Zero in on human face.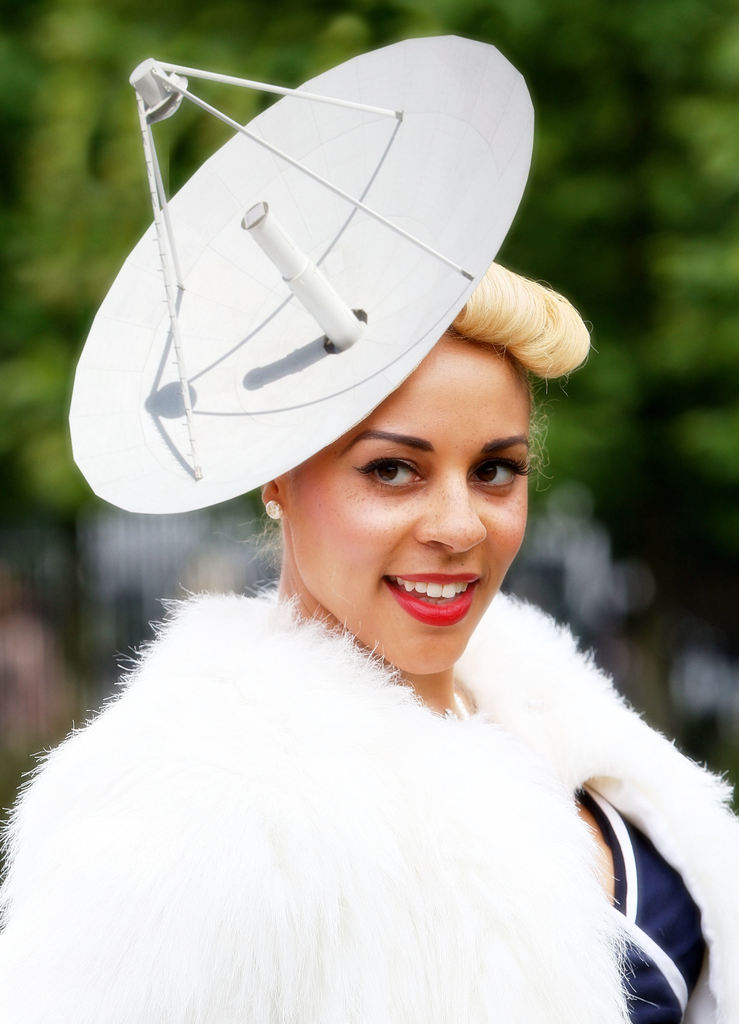
Zeroed in: box=[284, 335, 534, 674].
